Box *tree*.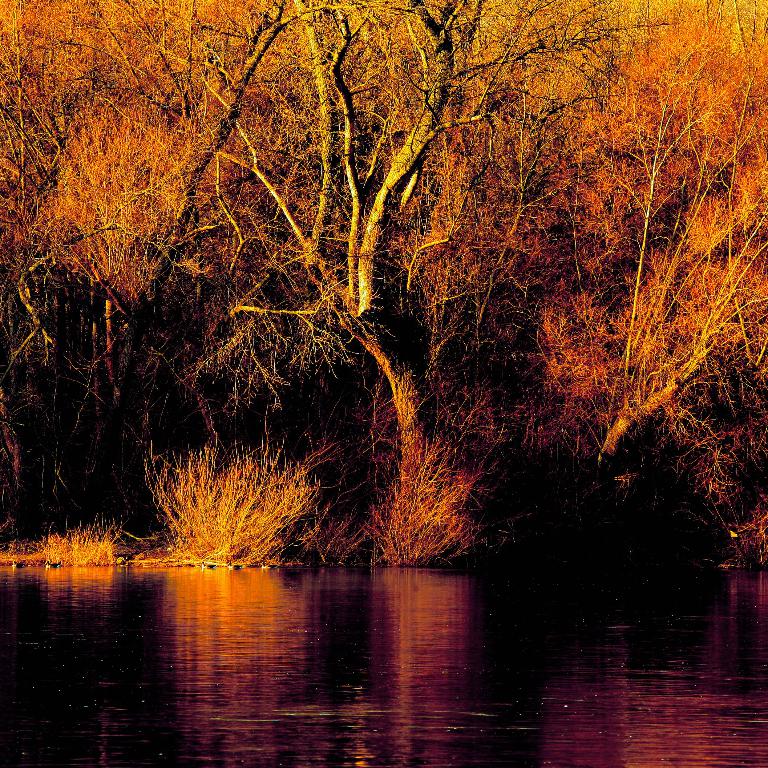
<region>165, 31, 582, 559</region>.
